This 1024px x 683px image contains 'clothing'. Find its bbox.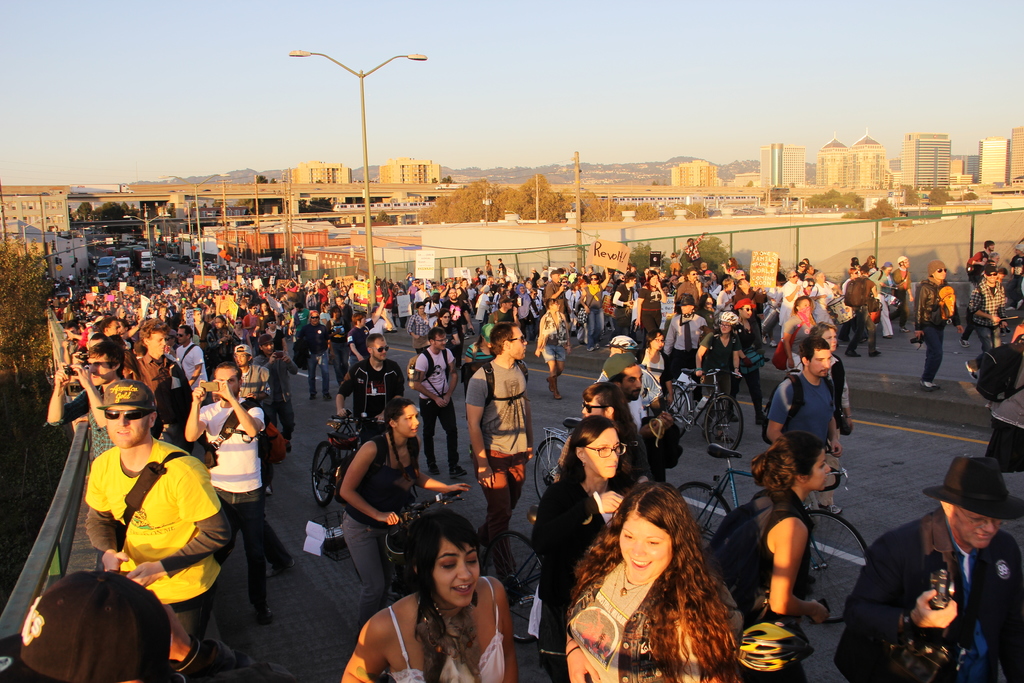
x1=491 y1=308 x2=518 y2=333.
